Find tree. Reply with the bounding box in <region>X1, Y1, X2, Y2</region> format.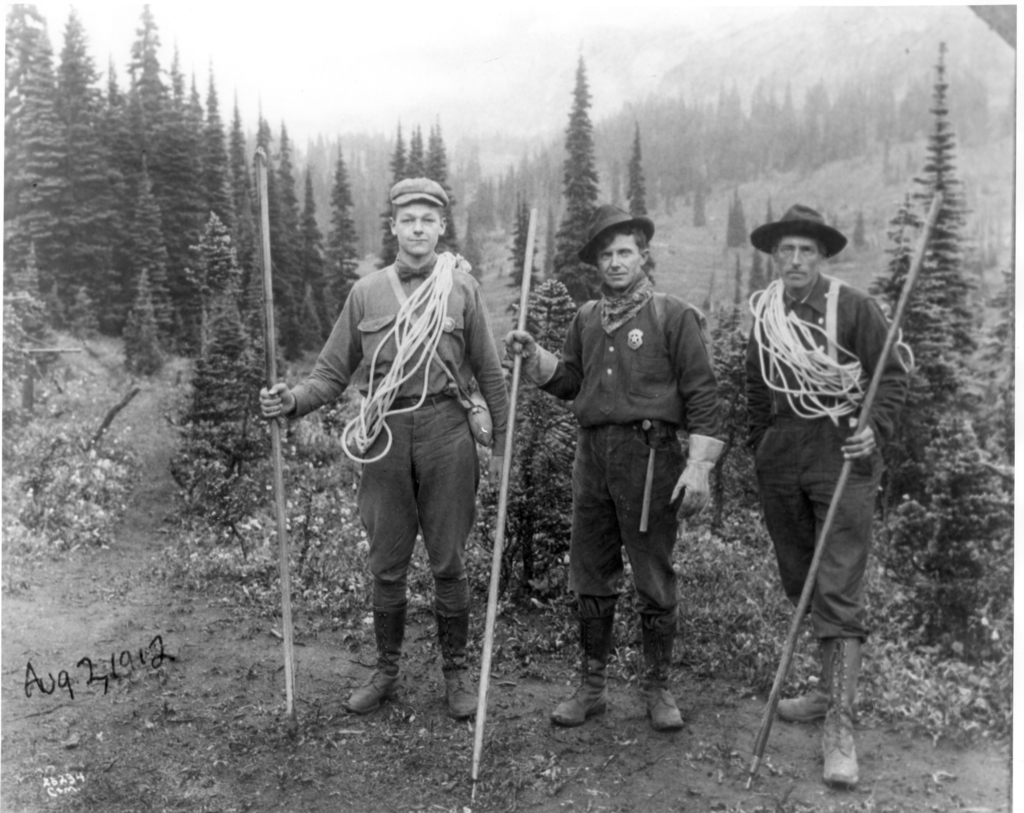
<region>122, 268, 173, 376</region>.
